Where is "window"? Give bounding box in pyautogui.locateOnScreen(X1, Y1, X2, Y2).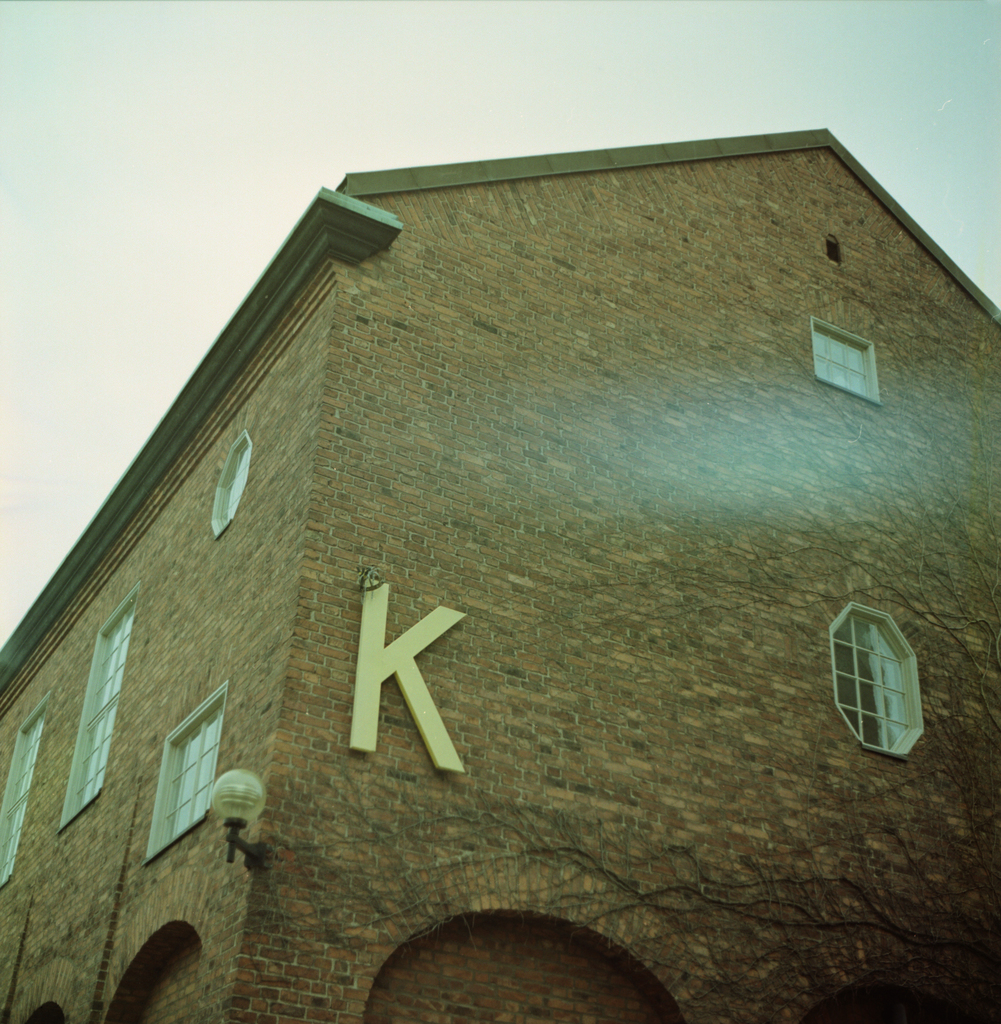
pyautogui.locateOnScreen(143, 684, 228, 862).
